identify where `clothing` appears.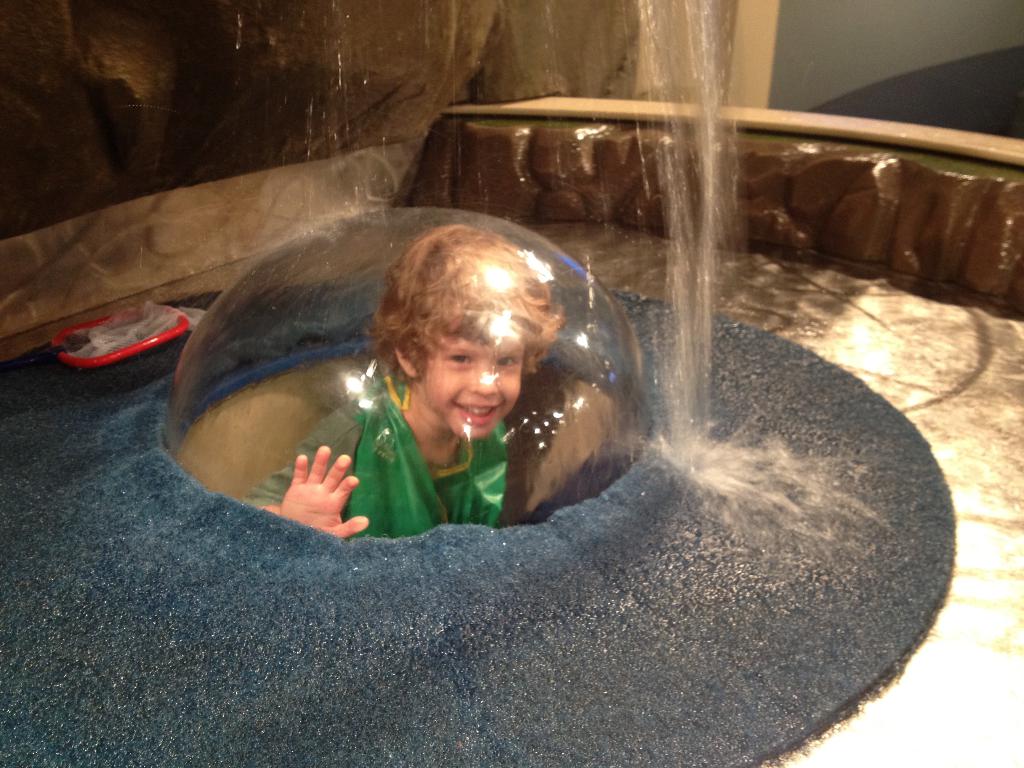
Appears at (left=304, top=347, right=599, bottom=543).
